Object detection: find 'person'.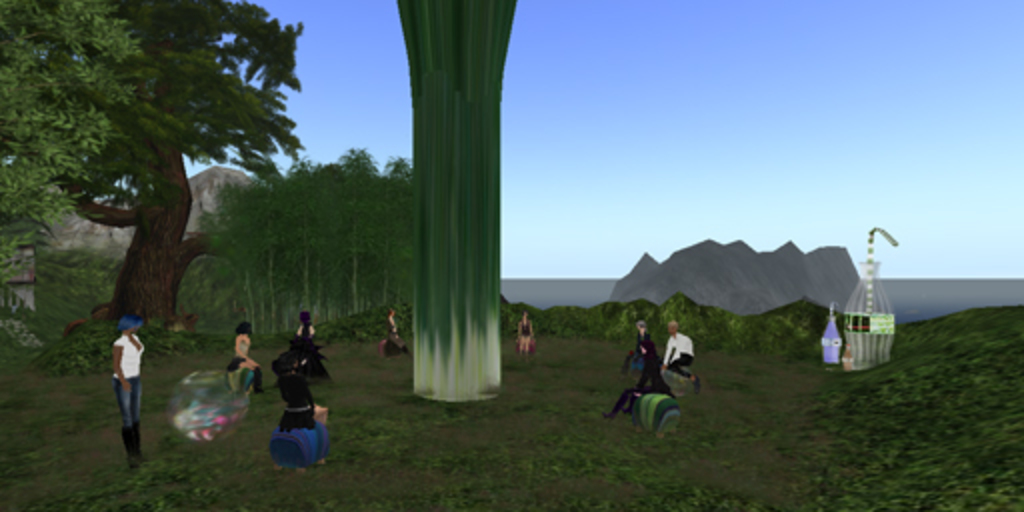
<region>232, 316, 266, 396</region>.
